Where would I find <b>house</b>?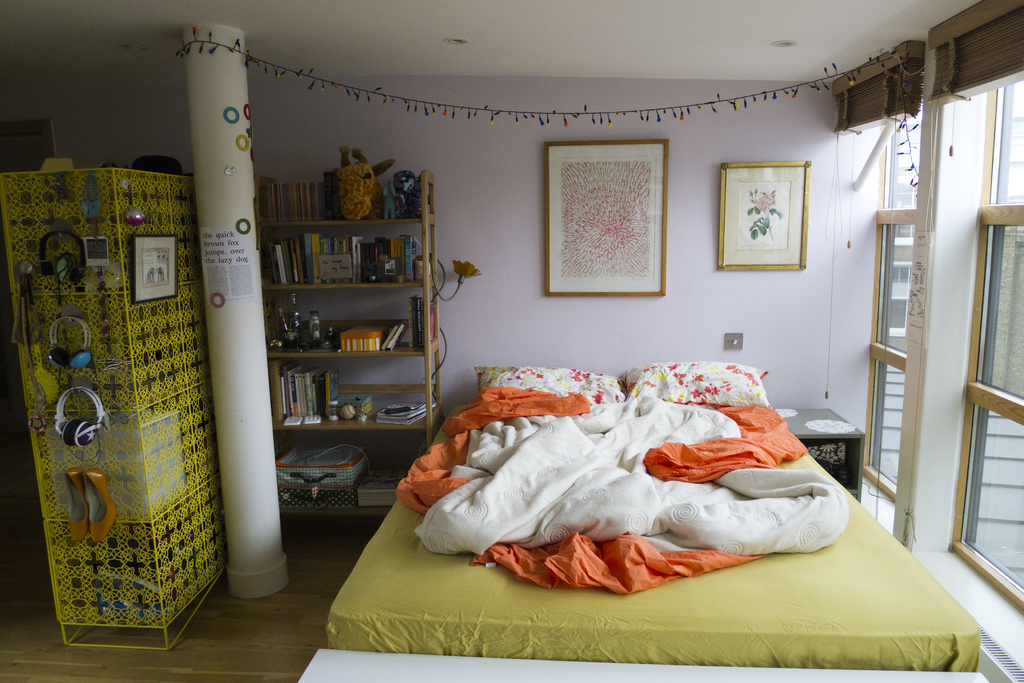
At [102, 68, 1023, 629].
